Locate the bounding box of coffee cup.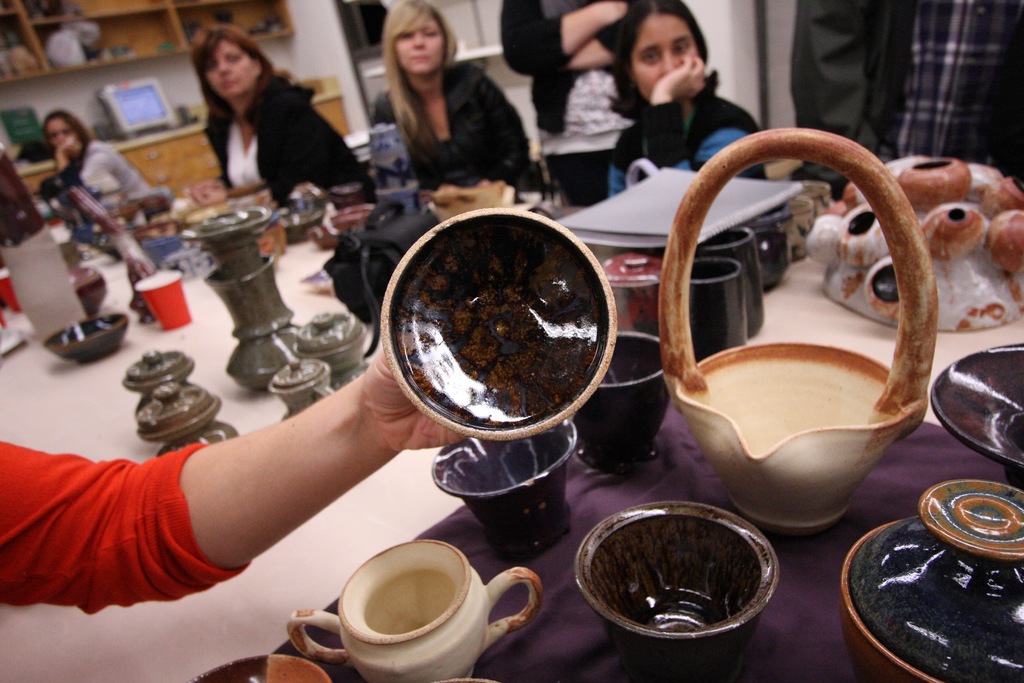
Bounding box: <bbox>696, 226, 764, 342</bbox>.
